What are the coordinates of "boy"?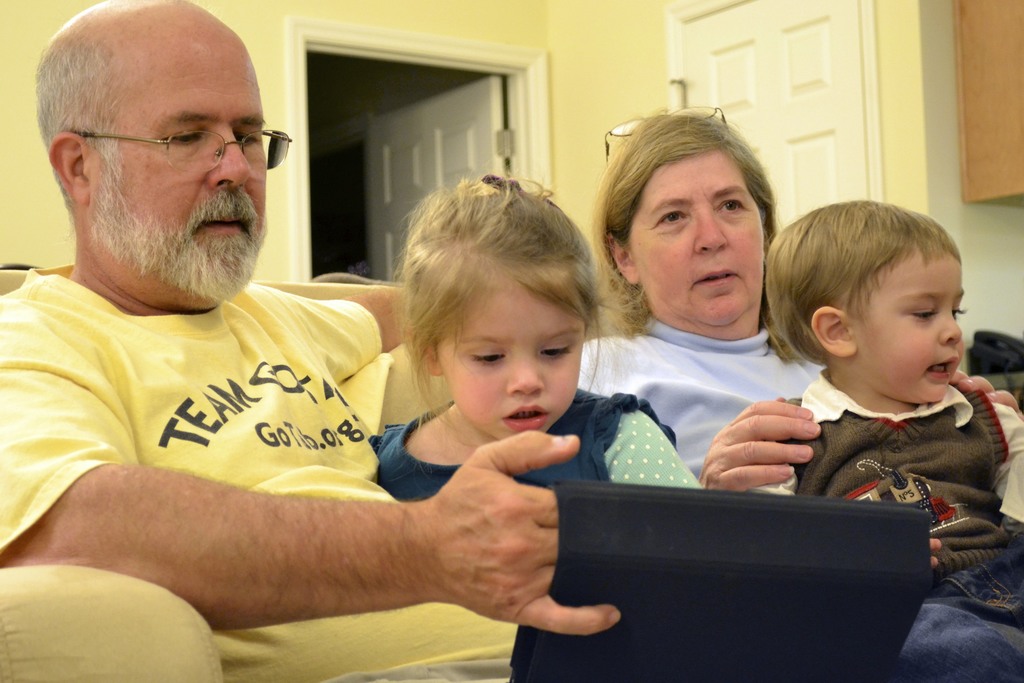
rect(738, 197, 1023, 682).
